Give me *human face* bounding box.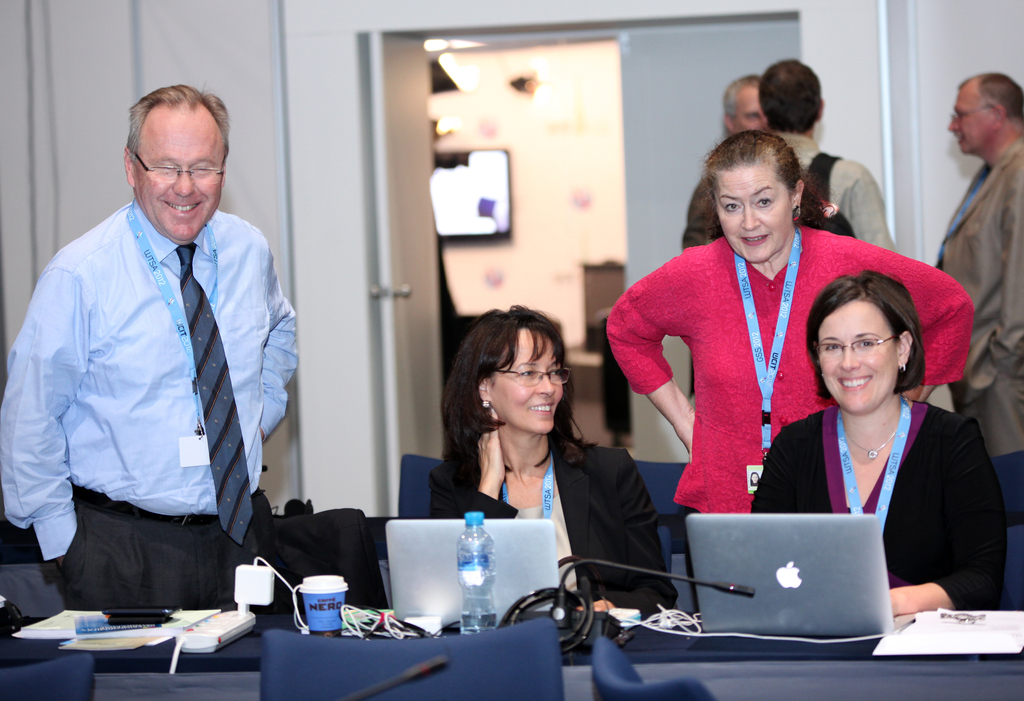
locate(711, 170, 788, 261).
